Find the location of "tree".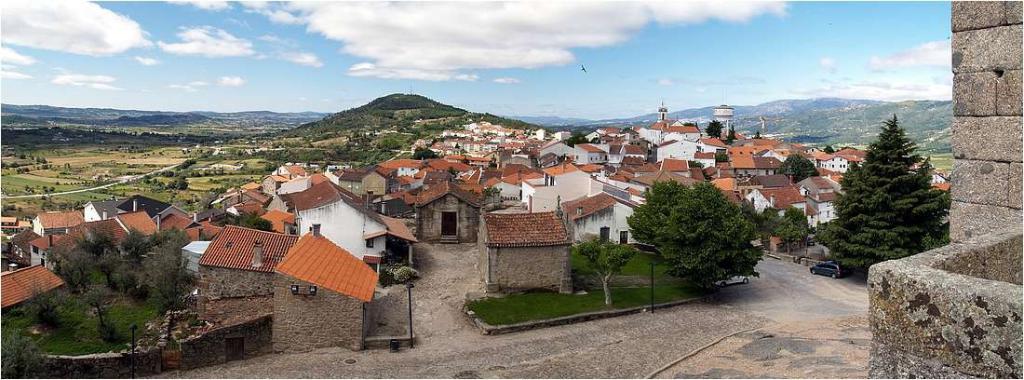
Location: x1=751 y1=195 x2=816 y2=257.
